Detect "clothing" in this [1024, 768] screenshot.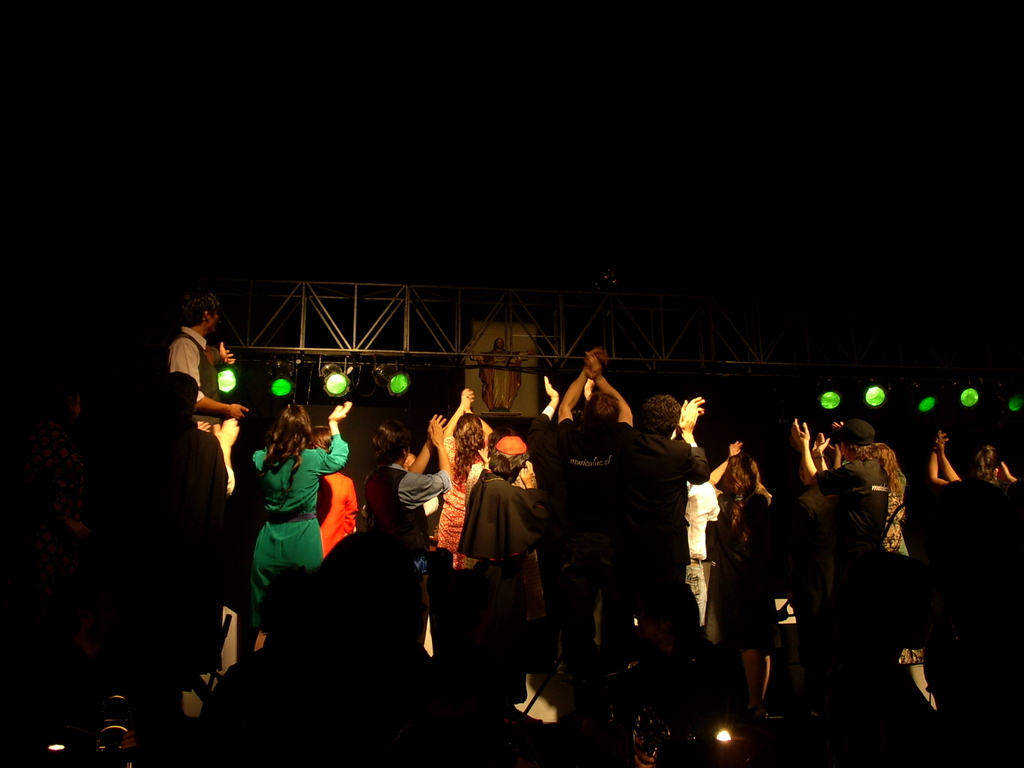
Detection: crop(232, 406, 330, 622).
